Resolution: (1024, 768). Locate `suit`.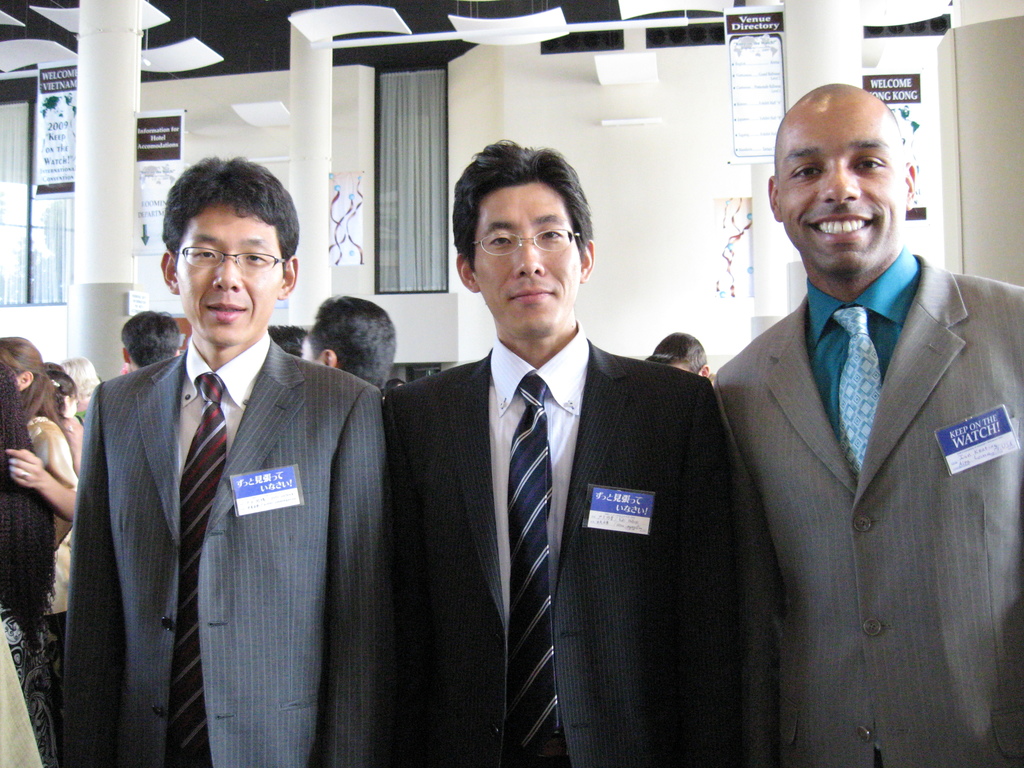
crop(715, 243, 1023, 767).
